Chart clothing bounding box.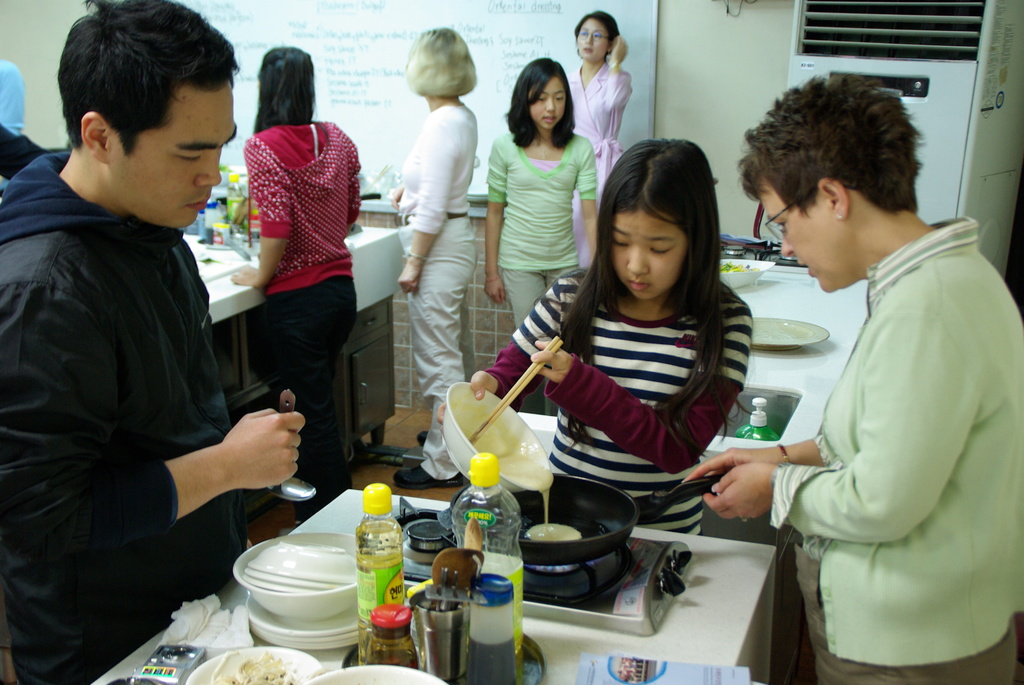
Charted: bbox=[387, 88, 487, 479].
